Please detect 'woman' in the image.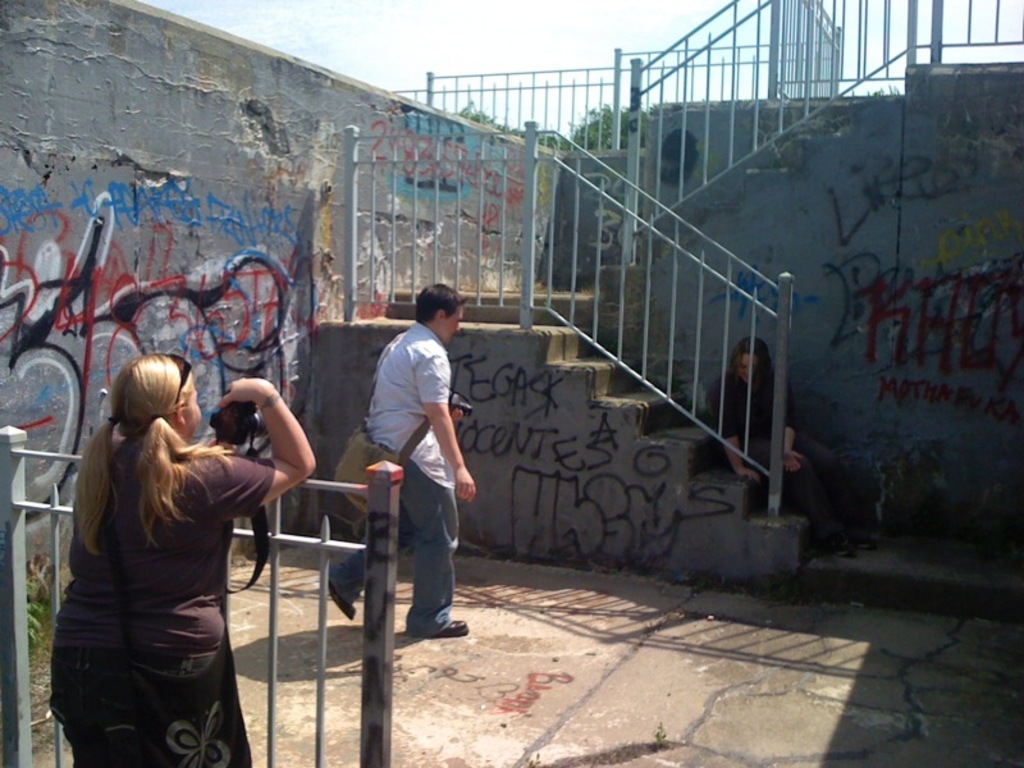
crop(708, 338, 891, 558).
